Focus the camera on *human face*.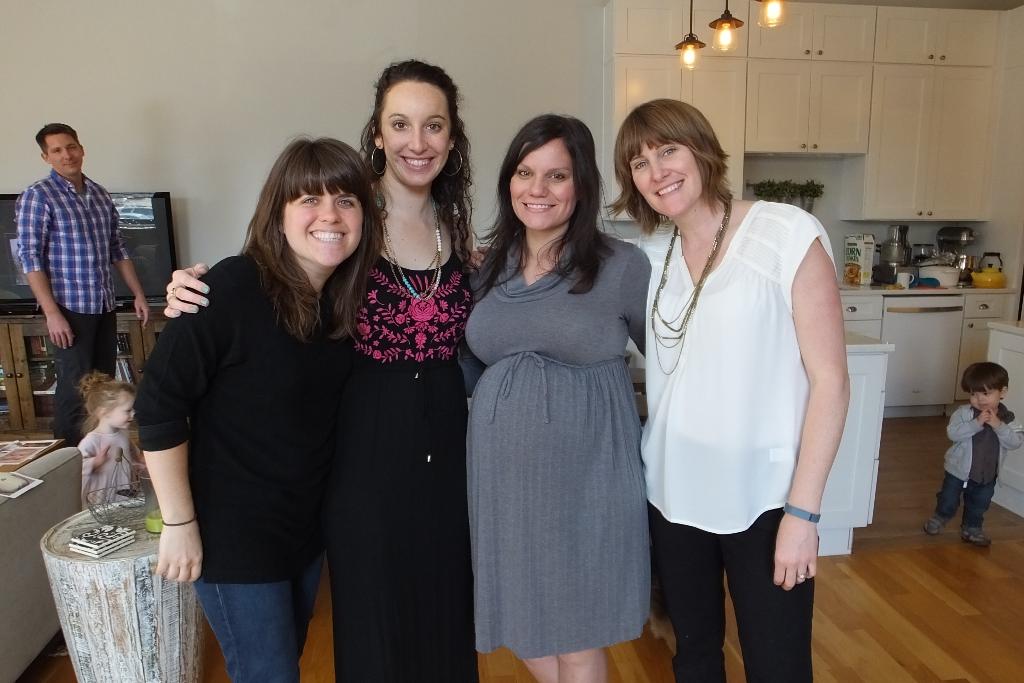
Focus region: 972 387 1002 415.
